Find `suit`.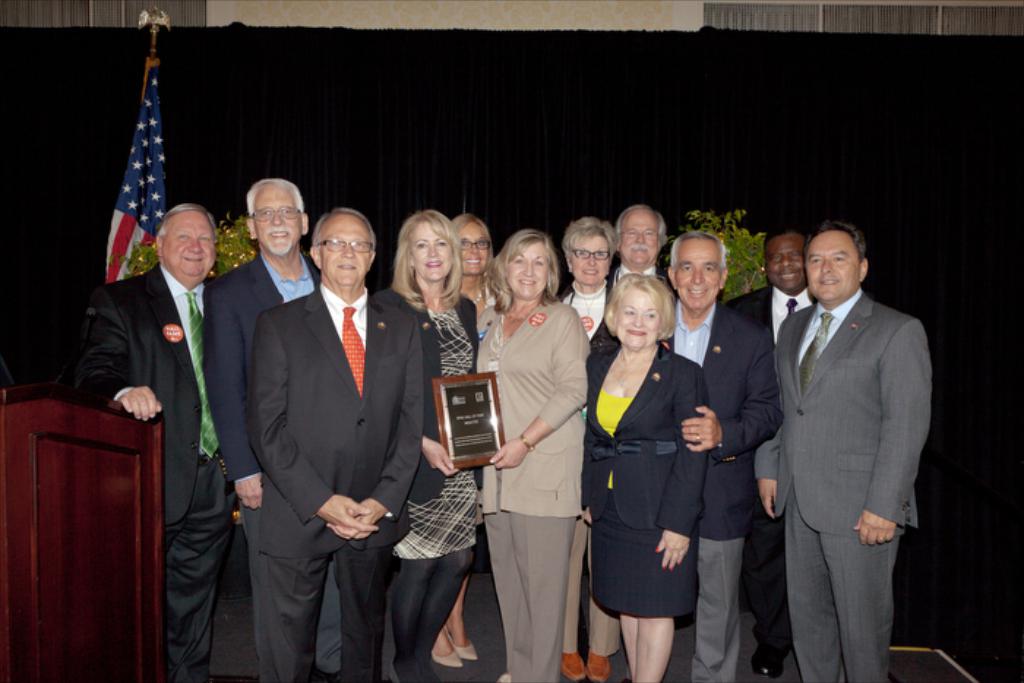
bbox=(743, 285, 816, 350).
